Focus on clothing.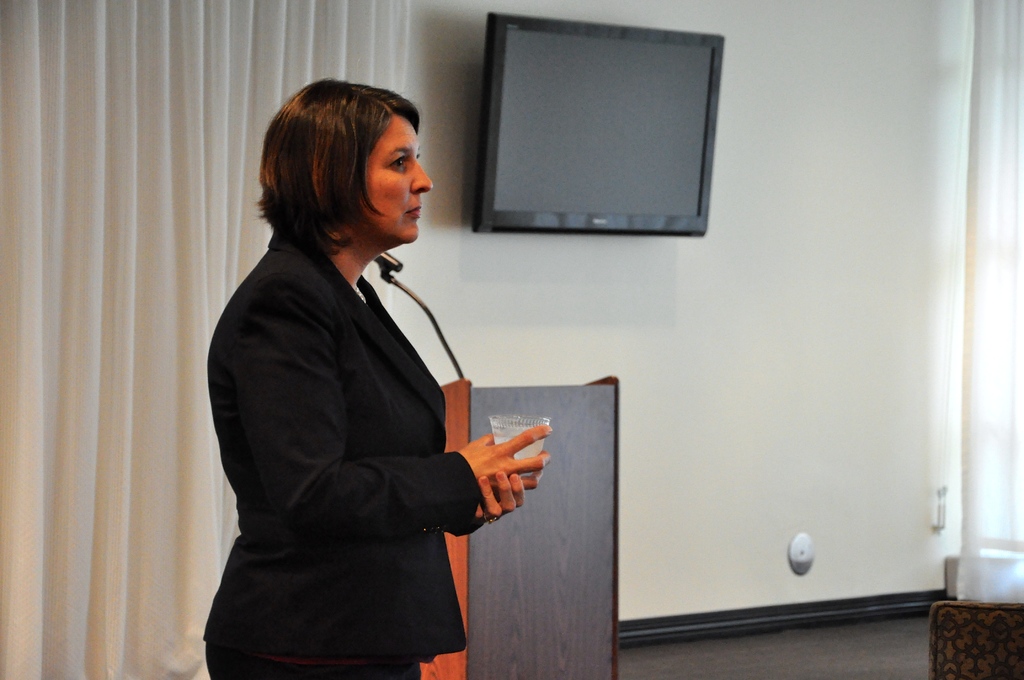
Focused at left=203, top=234, right=479, bottom=656.
